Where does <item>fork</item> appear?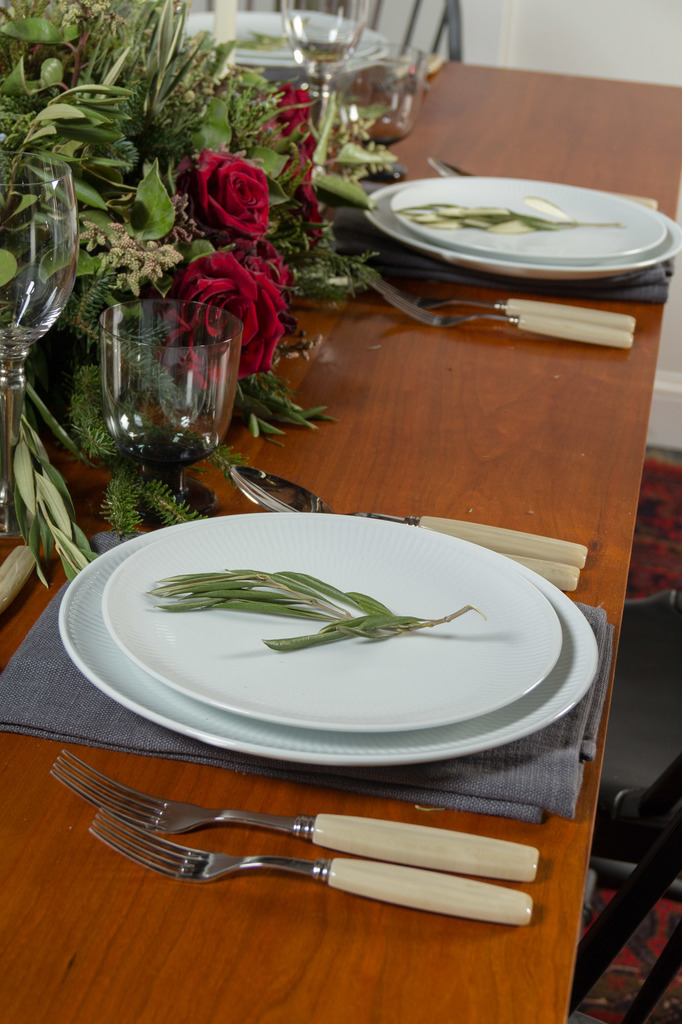
Appears at [x1=89, y1=806, x2=532, y2=927].
